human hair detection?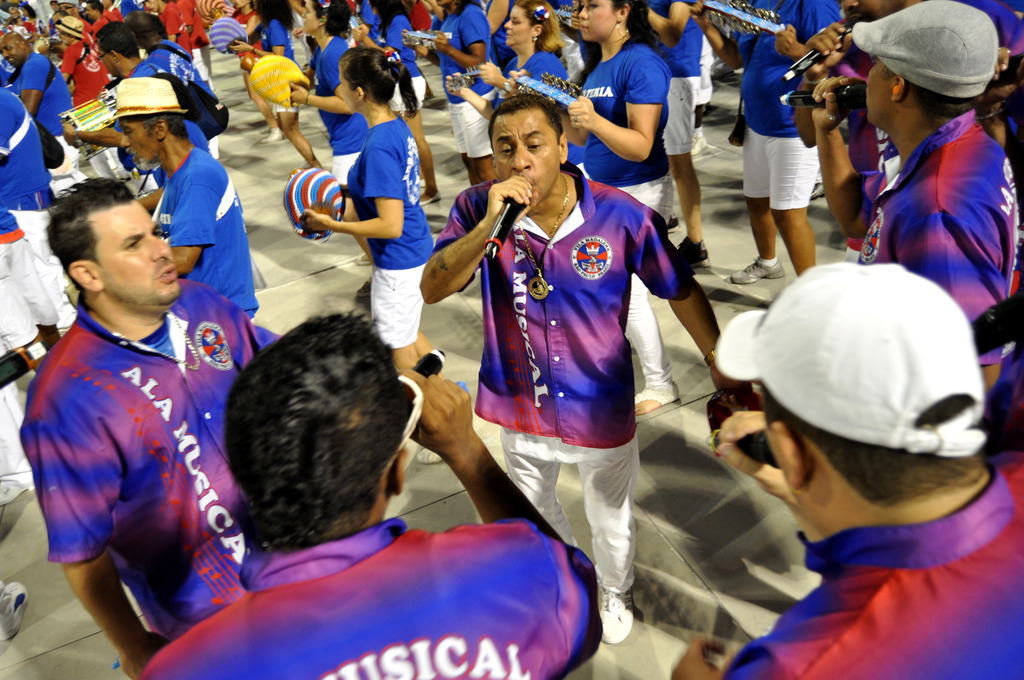
x1=44 y1=175 x2=134 y2=298
